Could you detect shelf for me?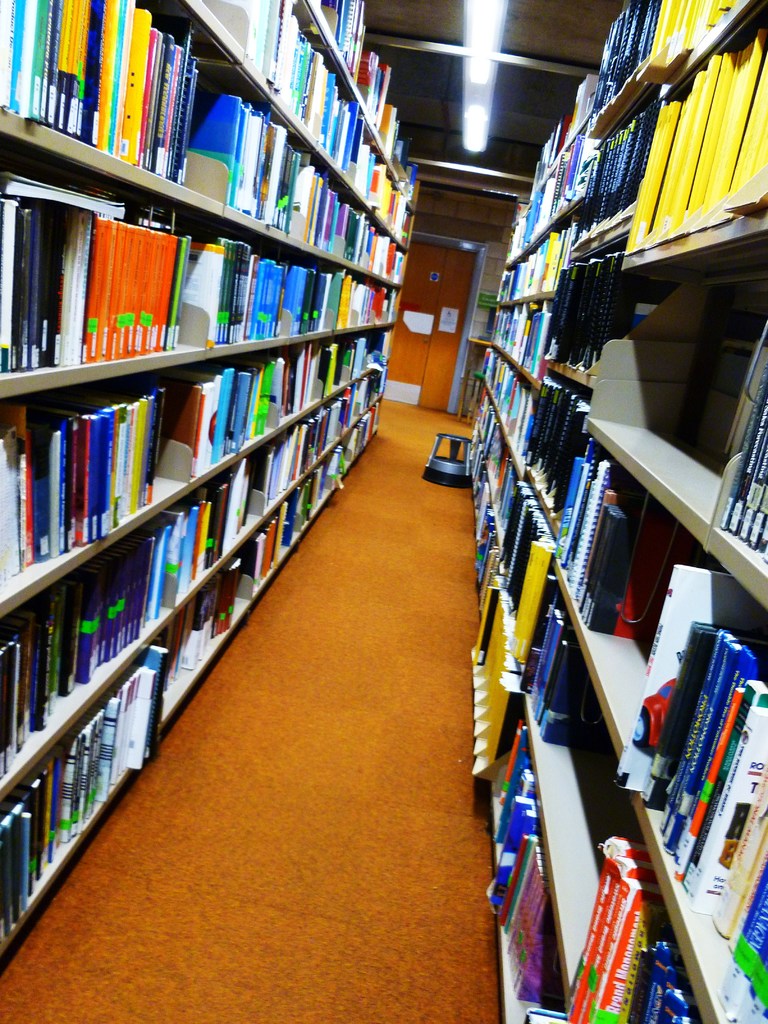
Detection result: 524/553/712/1023.
